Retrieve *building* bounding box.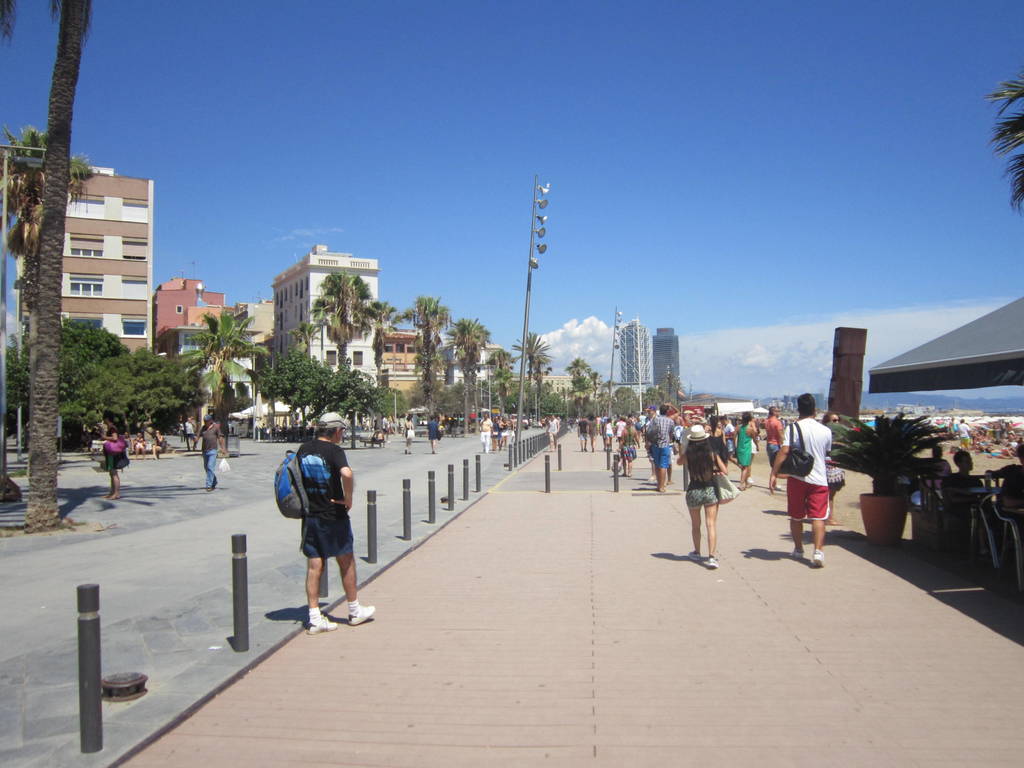
Bounding box: (655, 328, 682, 389).
